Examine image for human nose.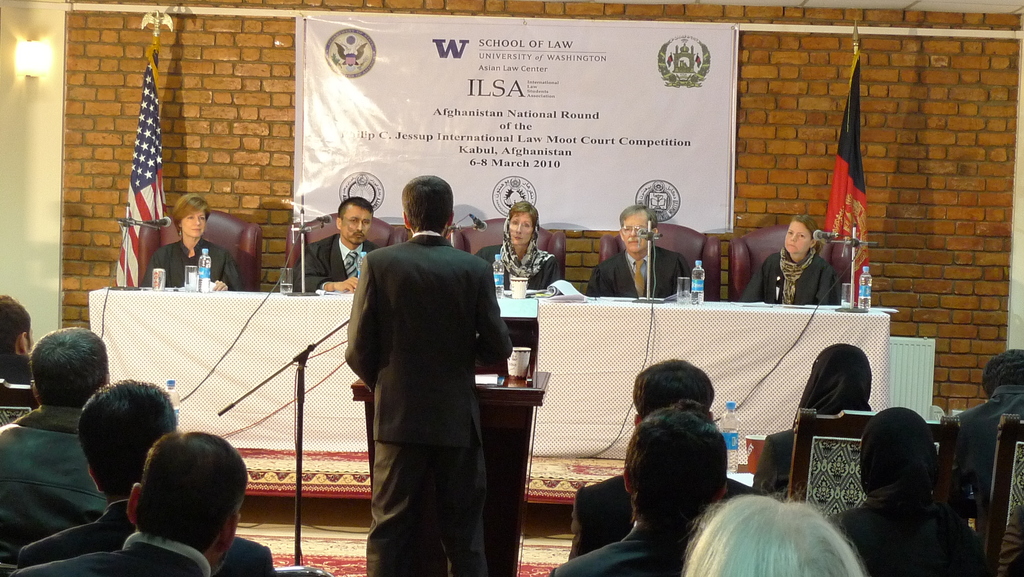
Examination result: {"x1": 630, "y1": 227, "x2": 635, "y2": 234}.
